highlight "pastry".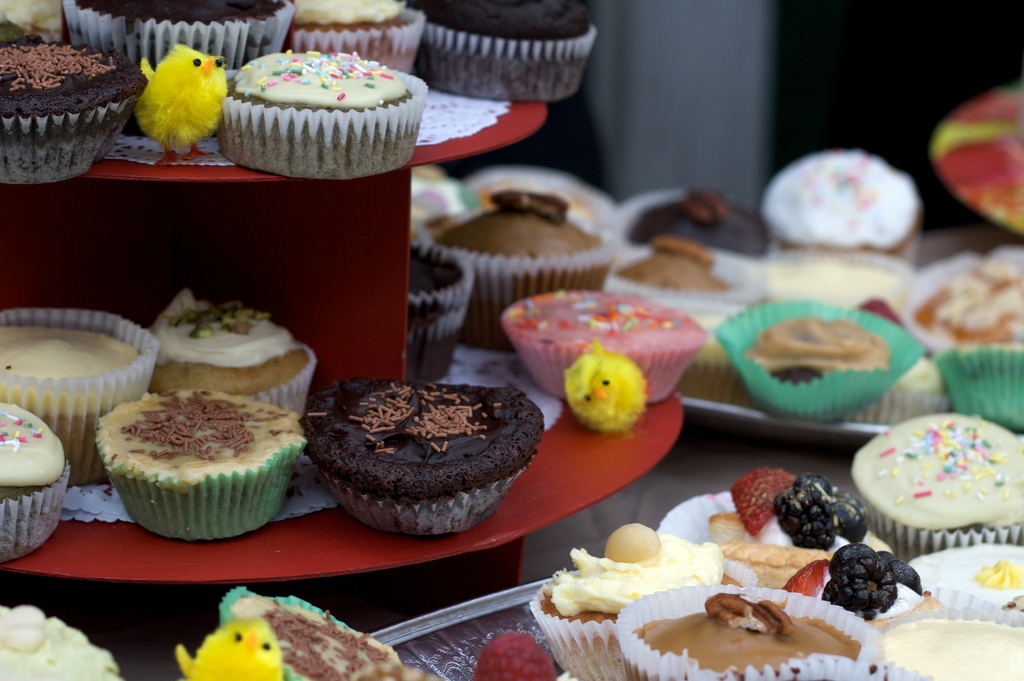
Highlighted region: 615, 594, 867, 680.
